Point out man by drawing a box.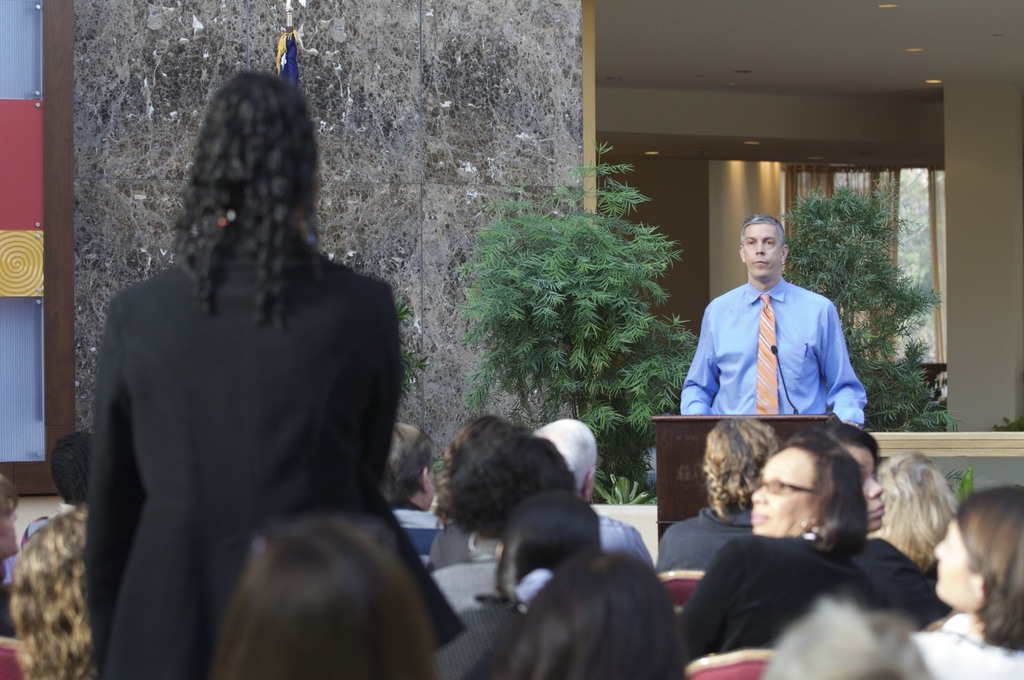
bbox=[374, 423, 445, 567].
